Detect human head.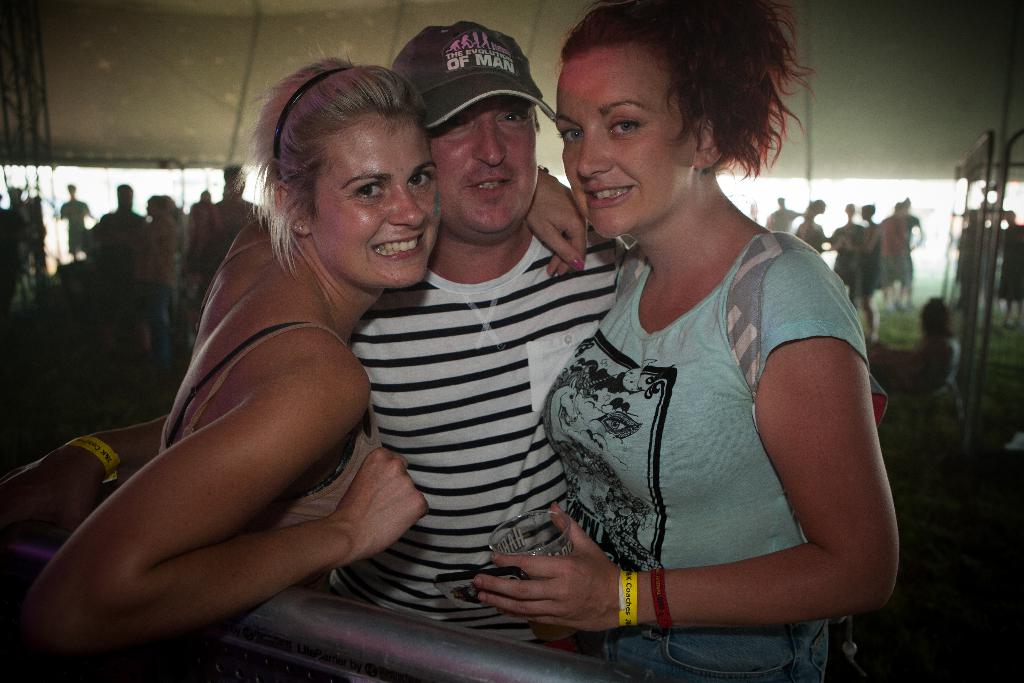
Detected at <region>253, 54, 444, 281</region>.
